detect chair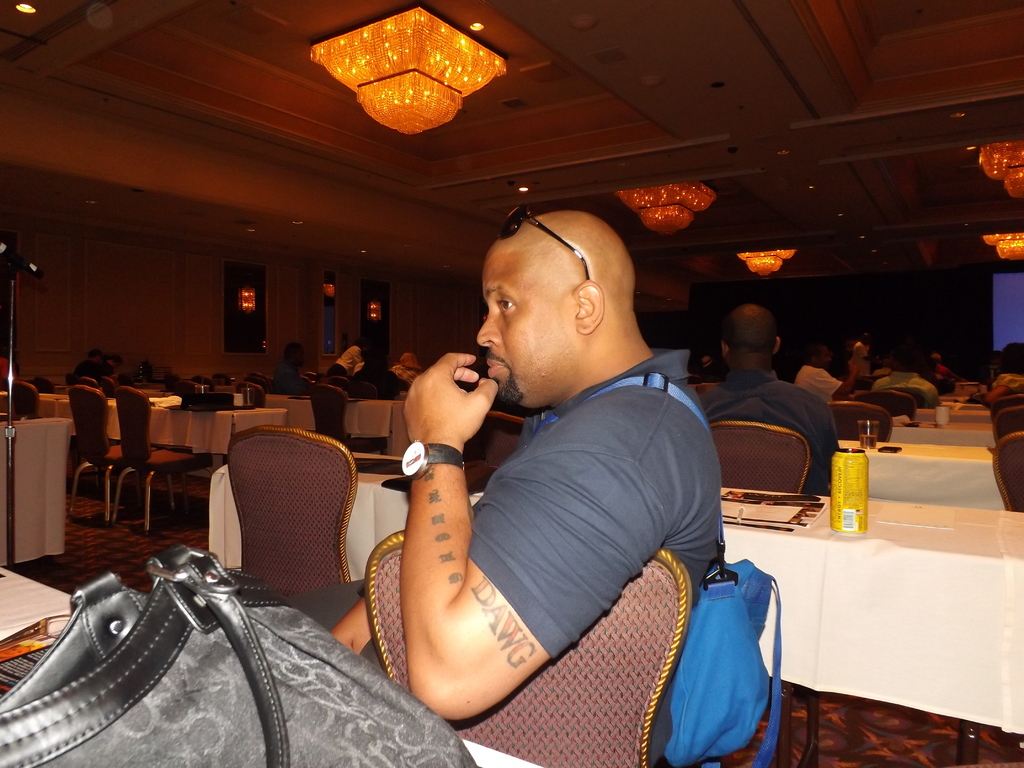
x1=5, y1=381, x2=44, y2=422
